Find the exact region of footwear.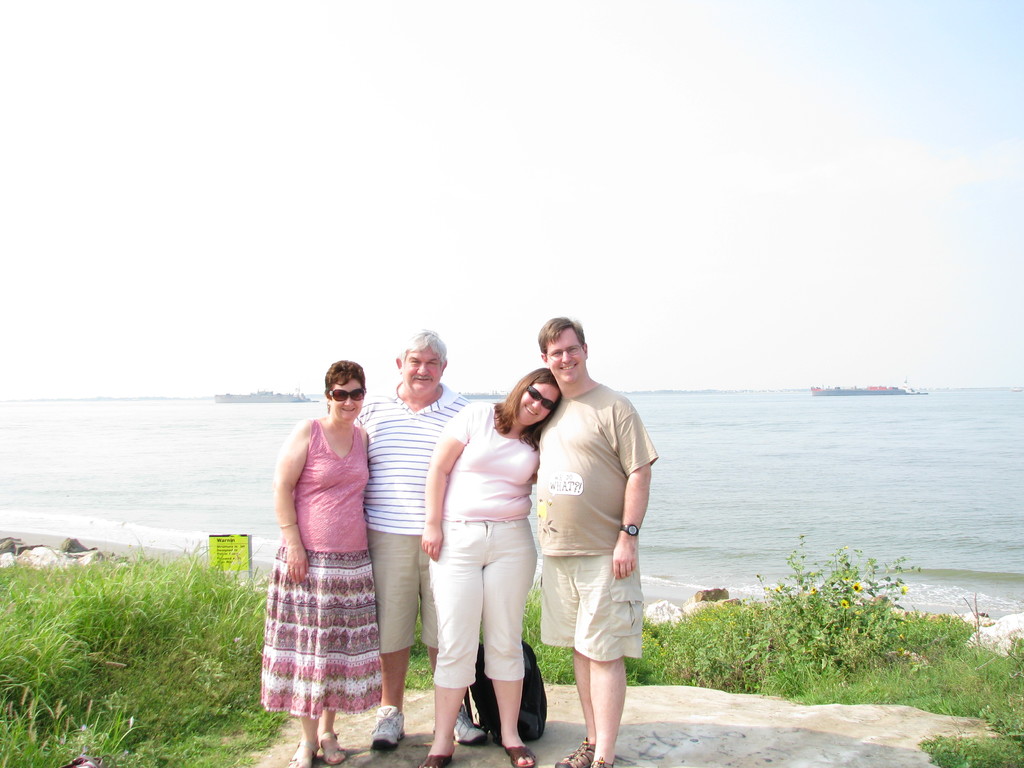
Exact region: <box>555,734,592,767</box>.
